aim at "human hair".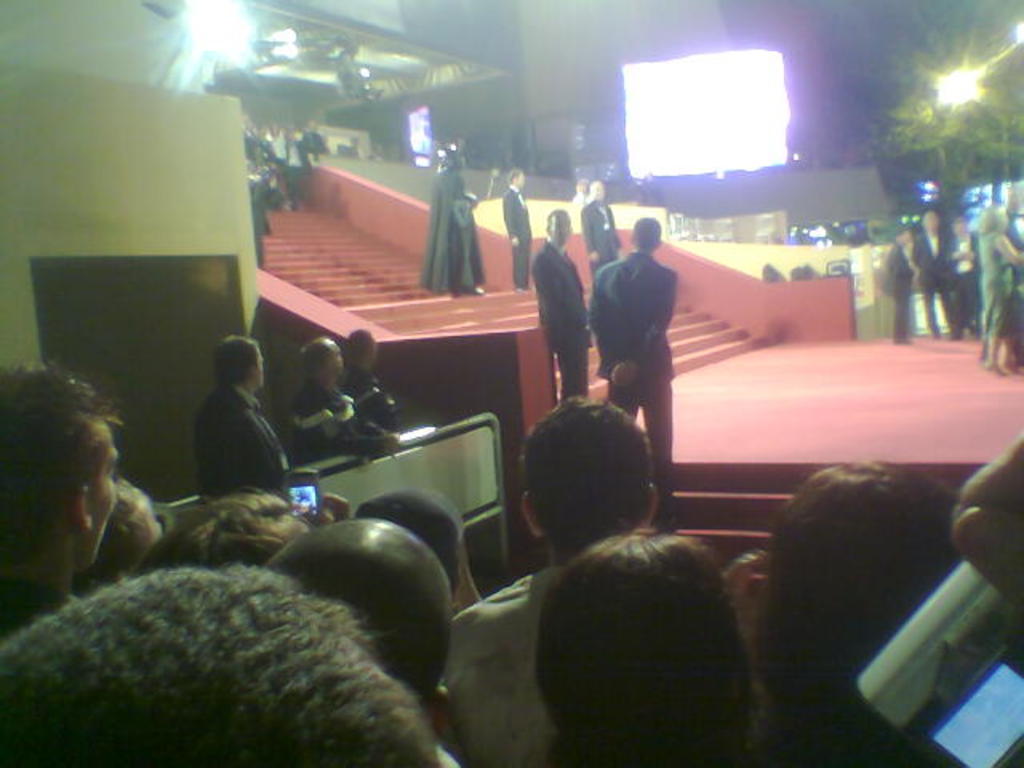
Aimed at <box>536,531,757,766</box>.
